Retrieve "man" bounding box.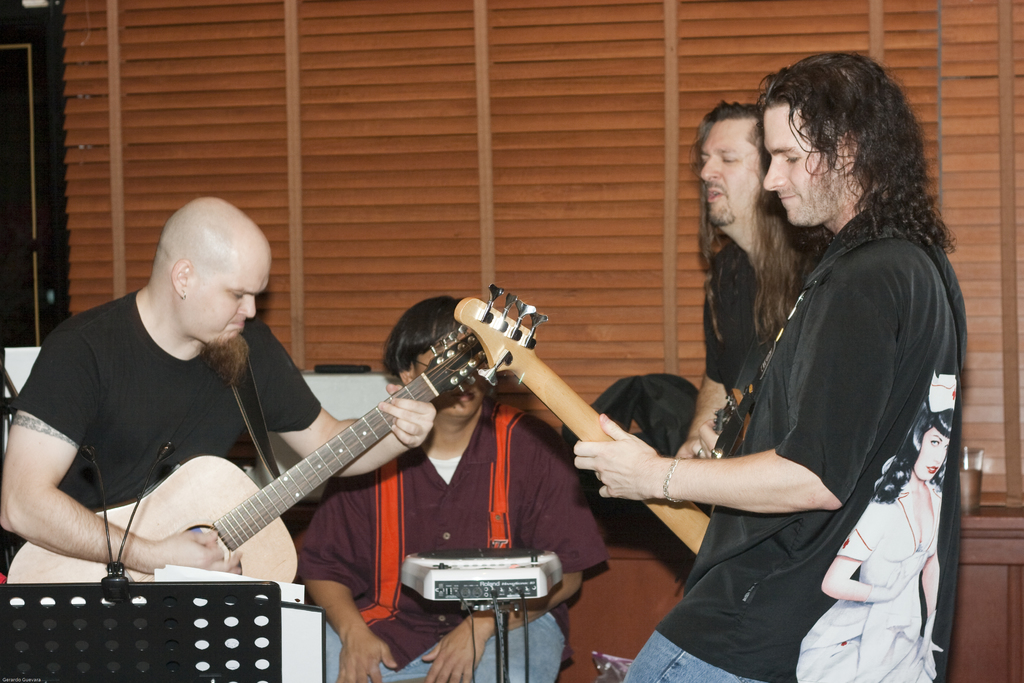
Bounding box: 0 199 436 578.
